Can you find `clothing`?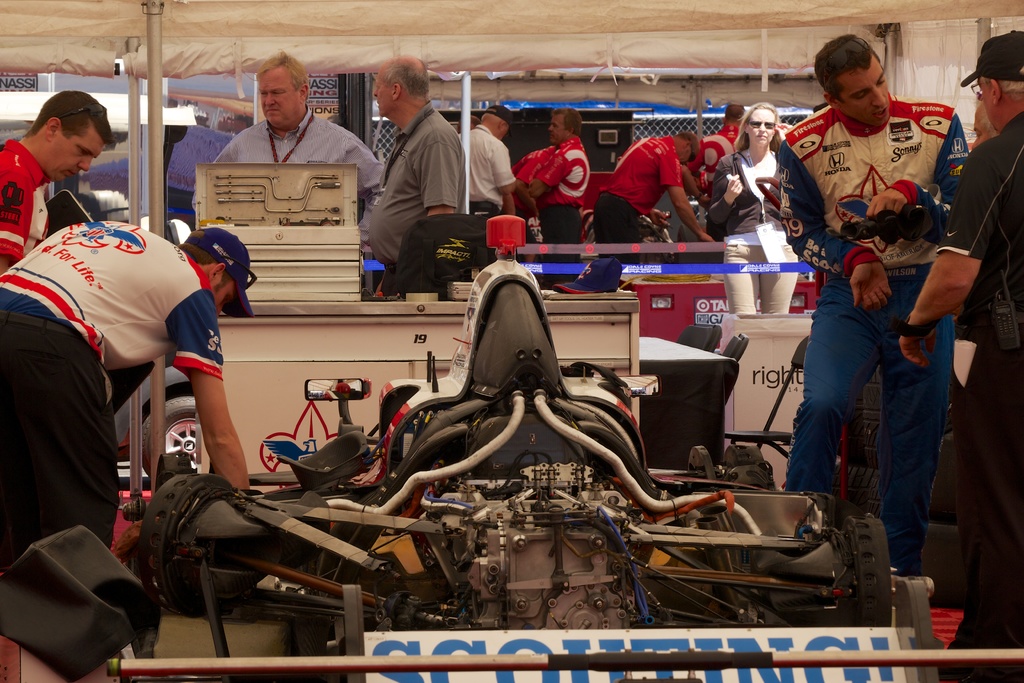
Yes, bounding box: box(615, 133, 694, 270).
